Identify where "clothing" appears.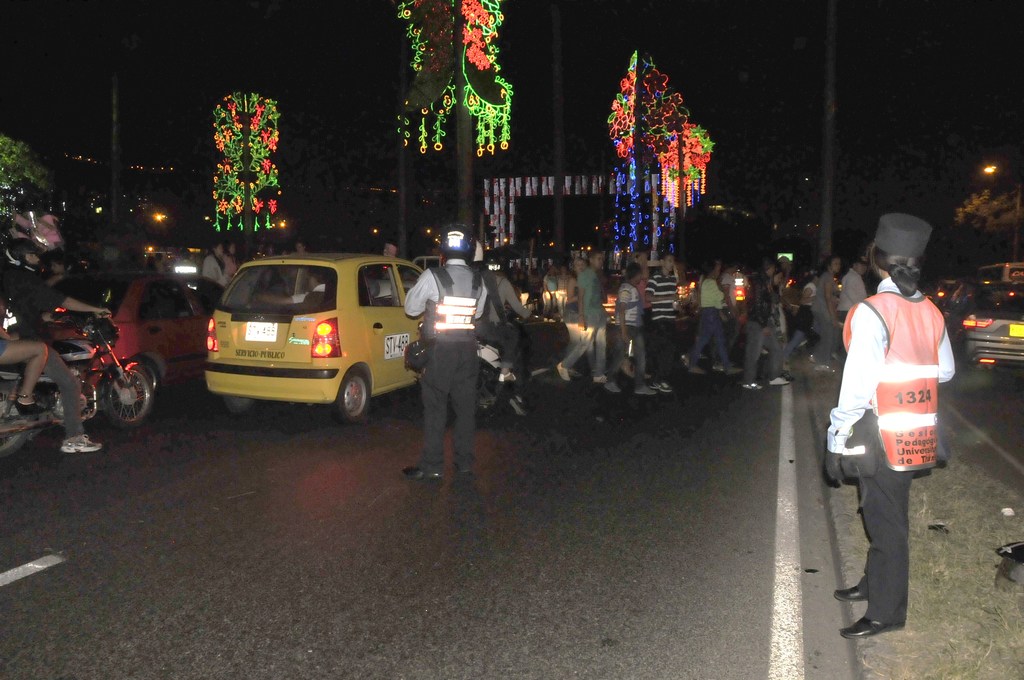
Appears at [x1=404, y1=256, x2=489, y2=471].
